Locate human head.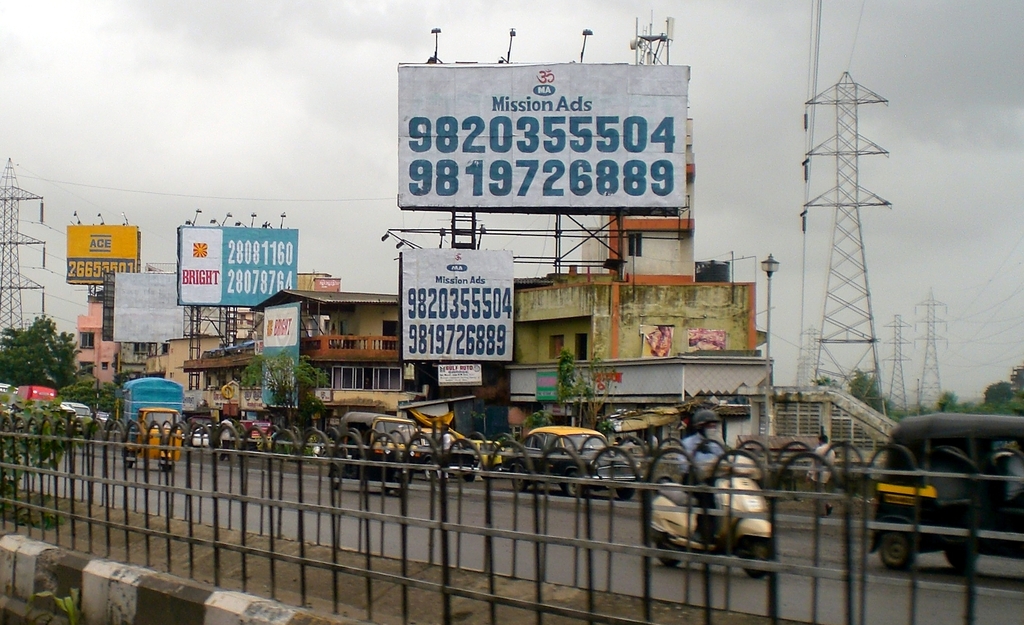
Bounding box: [x1=695, y1=410, x2=719, y2=437].
